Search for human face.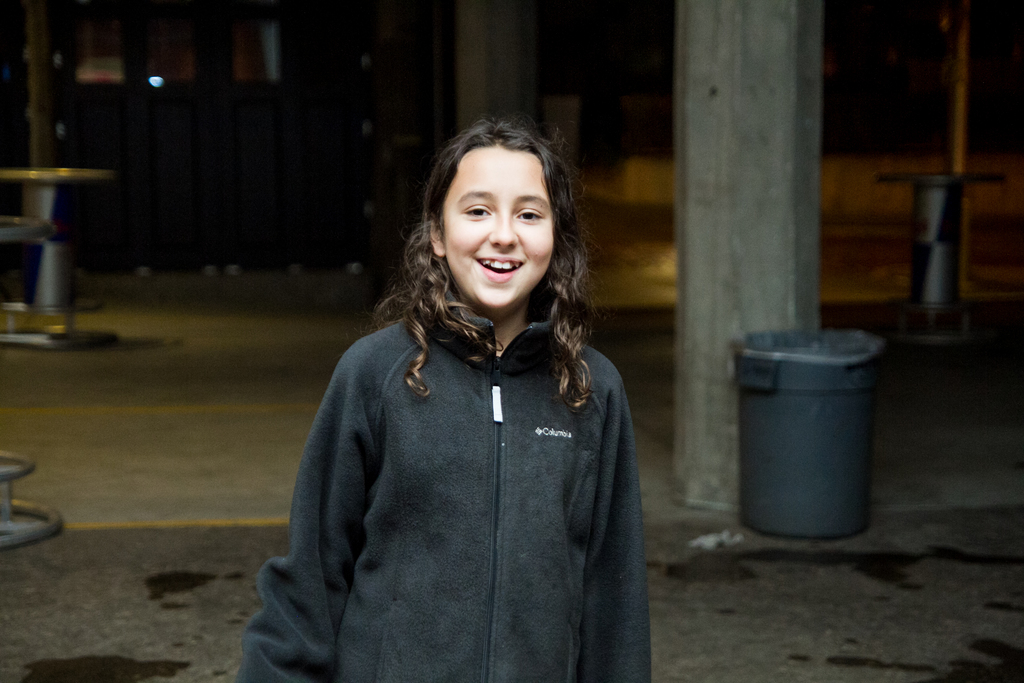
Found at box(443, 146, 556, 306).
